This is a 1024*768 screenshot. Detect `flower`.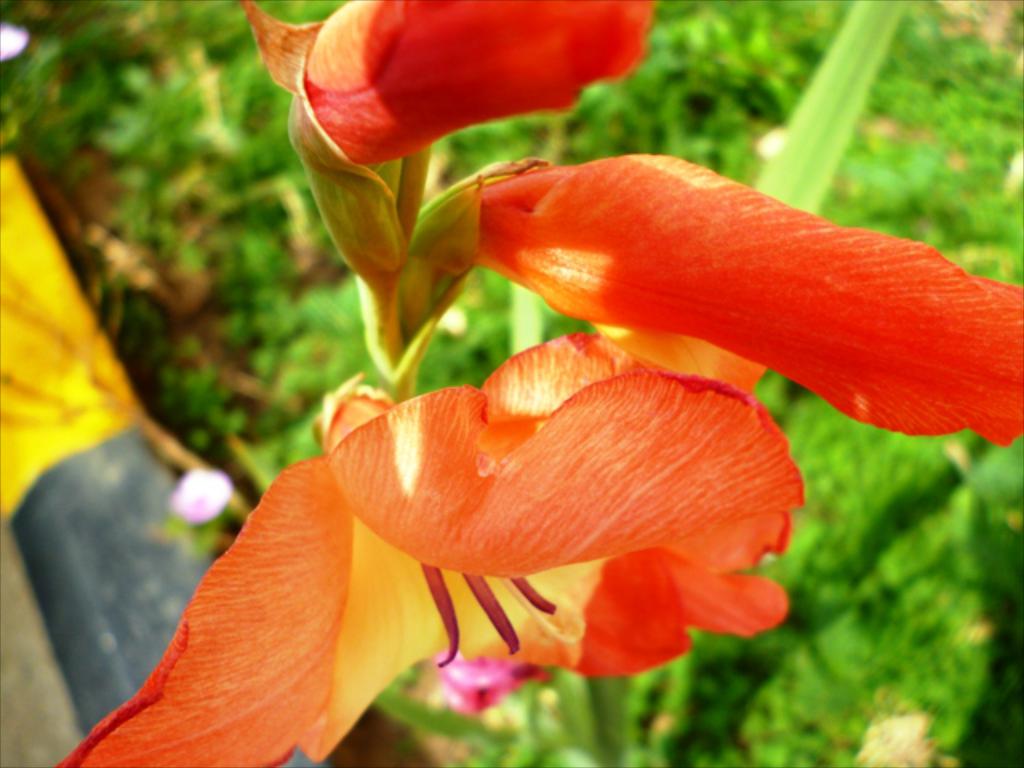
box(56, 325, 810, 766).
